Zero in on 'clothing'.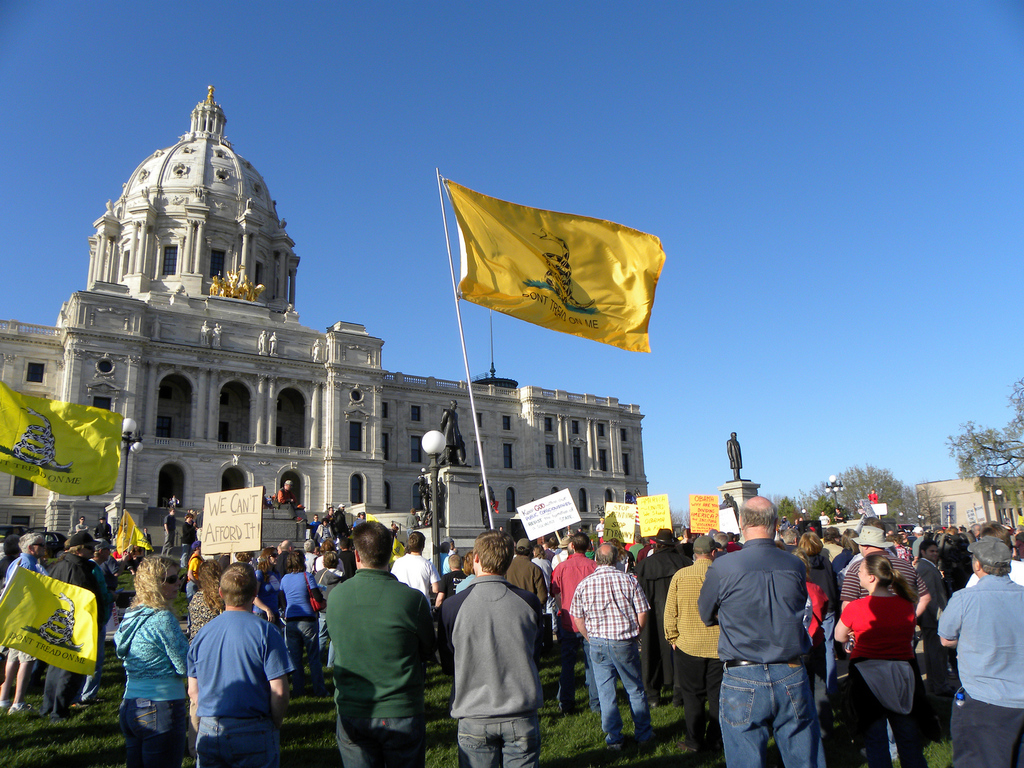
Zeroed in: (657, 554, 735, 737).
